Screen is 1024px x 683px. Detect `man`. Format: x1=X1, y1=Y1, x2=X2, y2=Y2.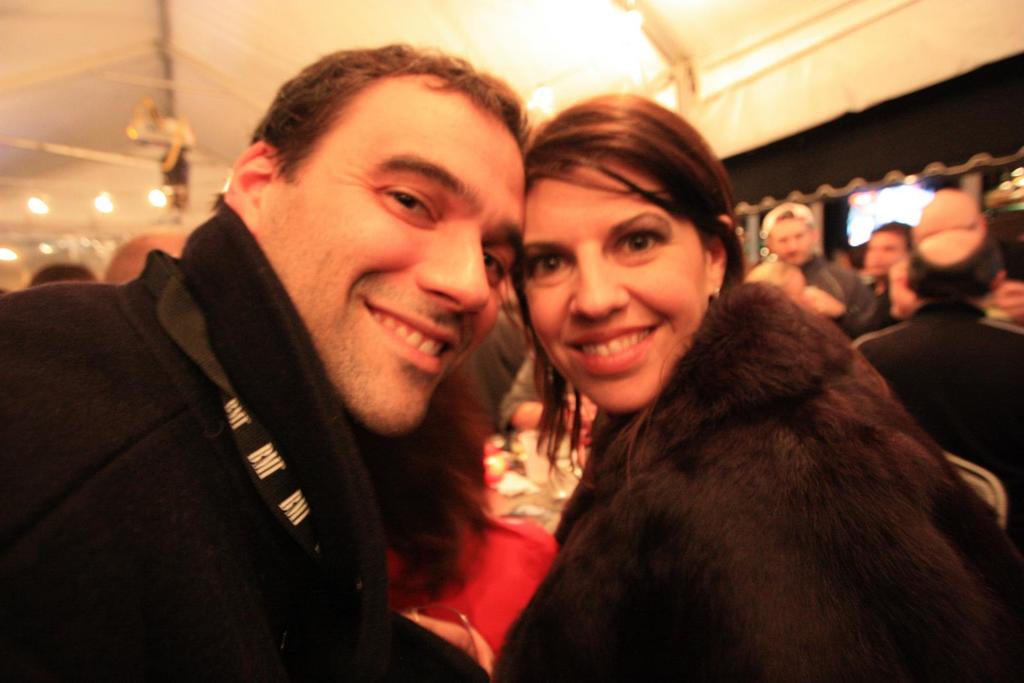
x1=753, y1=200, x2=871, y2=346.
